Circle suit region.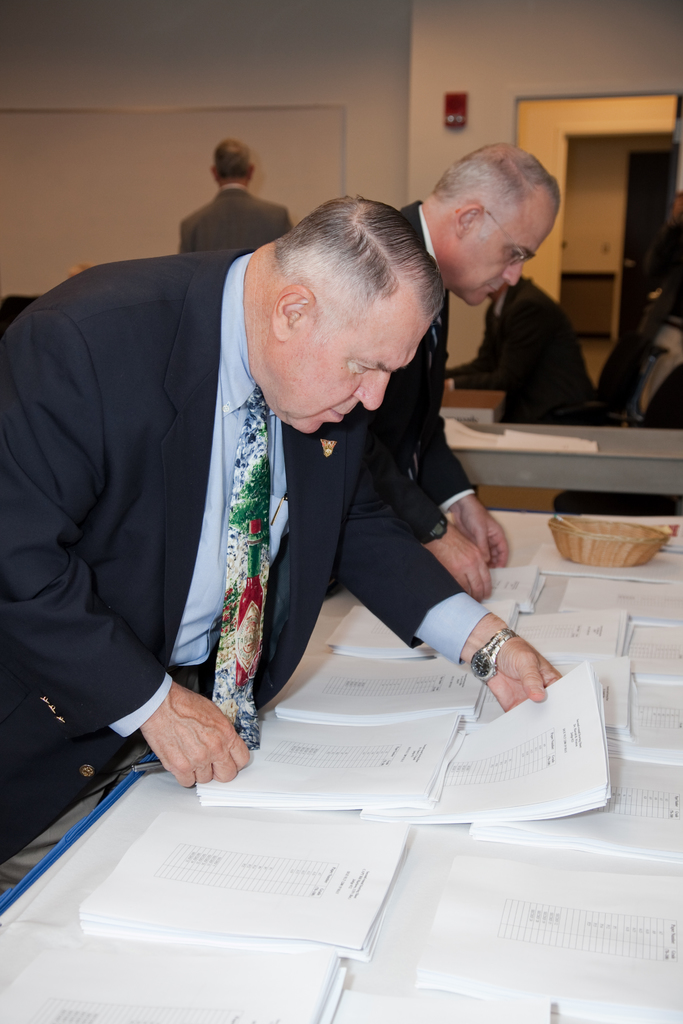
Region: select_region(340, 196, 482, 673).
